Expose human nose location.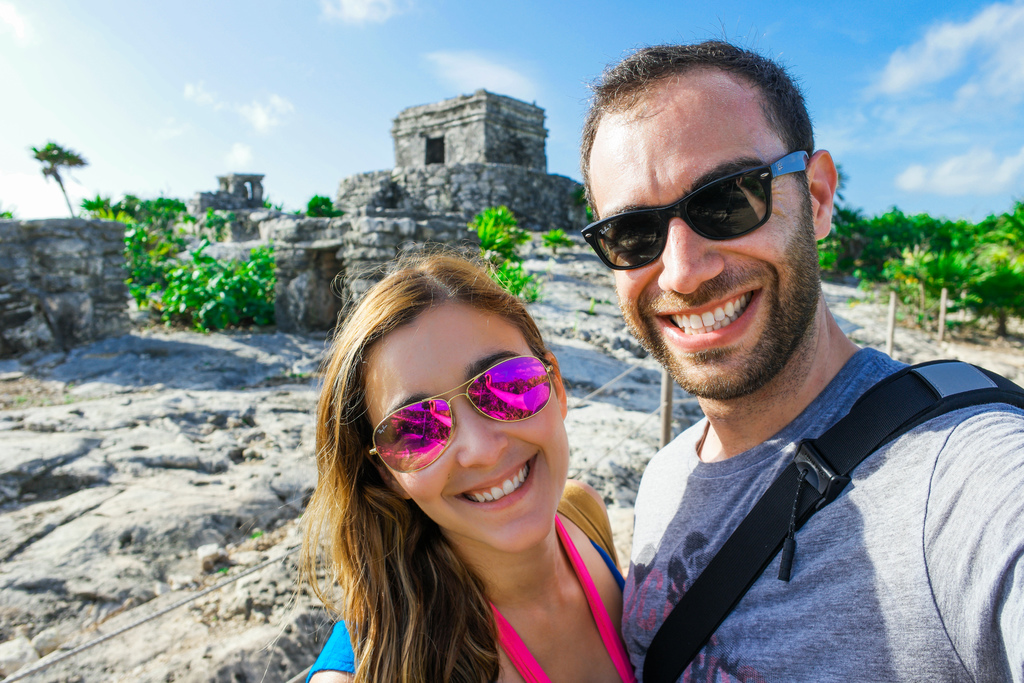
Exposed at {"left": 459, "top": 406, "right": 506, "bottom": 463}.
